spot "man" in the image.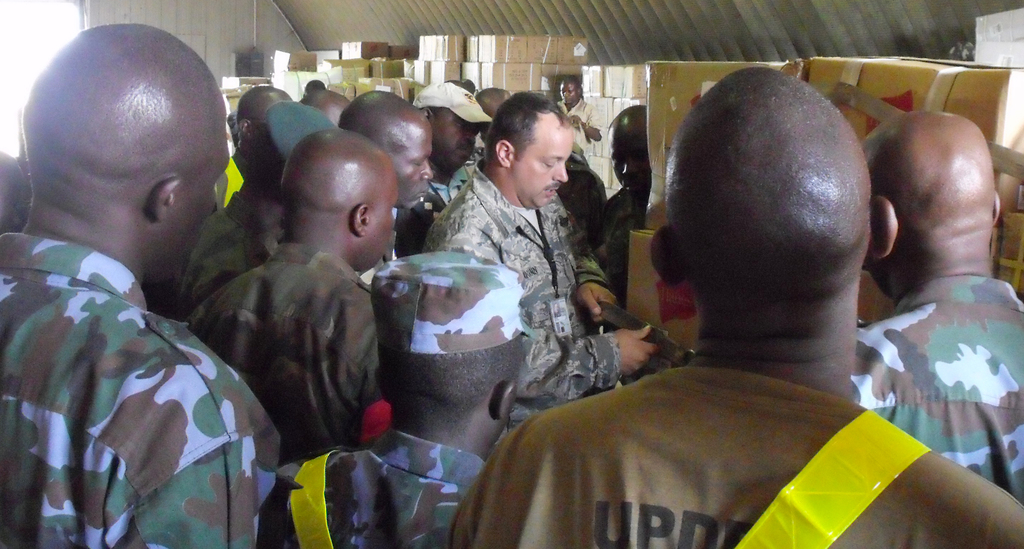
"man" found at (552, 83, 604, 154).
